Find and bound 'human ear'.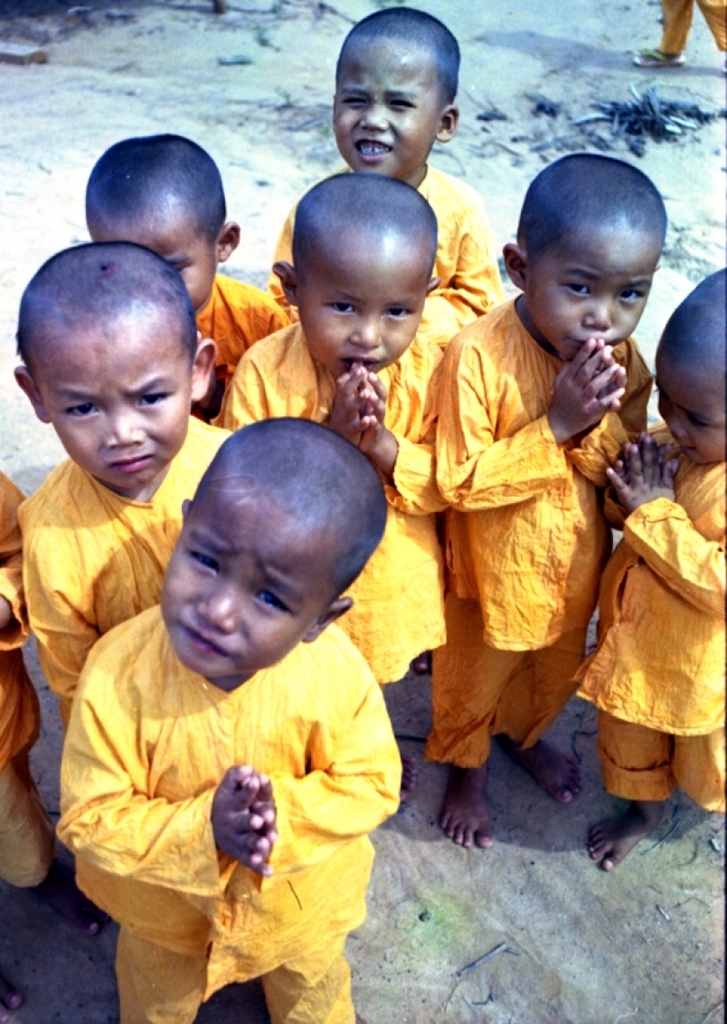
Bound: 303 596 351 644.
